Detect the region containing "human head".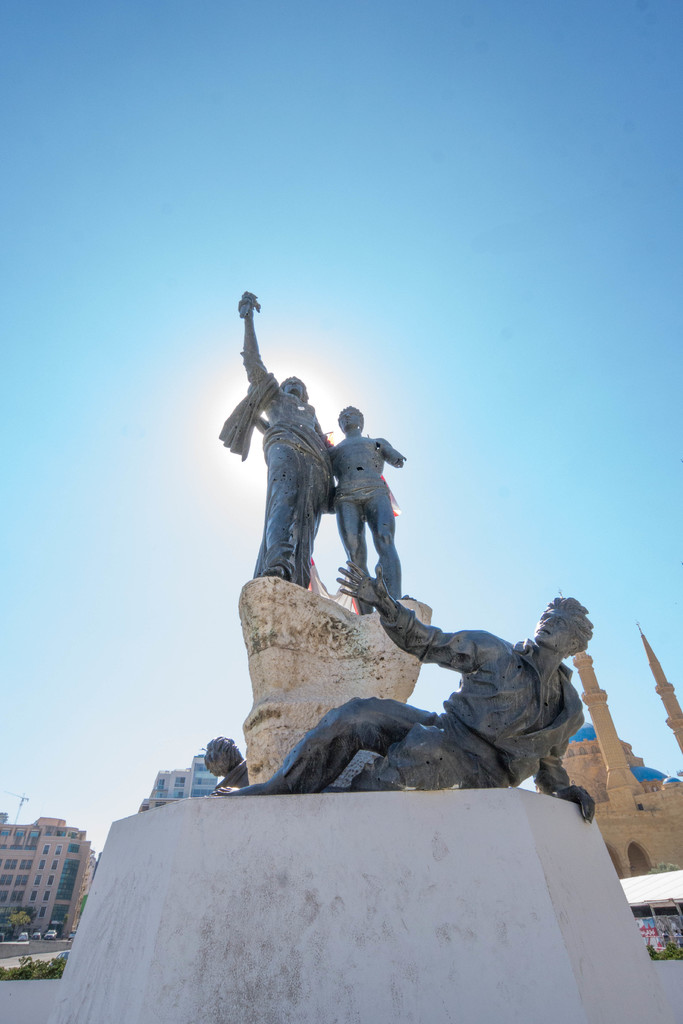
(x1=279, y1=376, x2=304, y2=403).
